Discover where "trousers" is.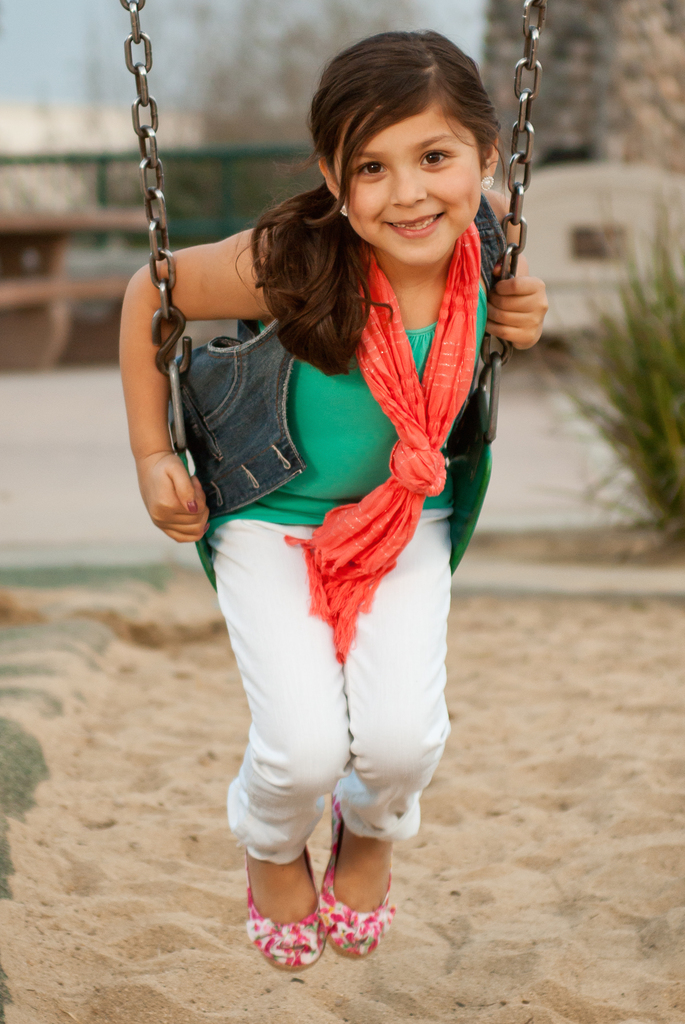
Discovered at [200,488,455,914].
